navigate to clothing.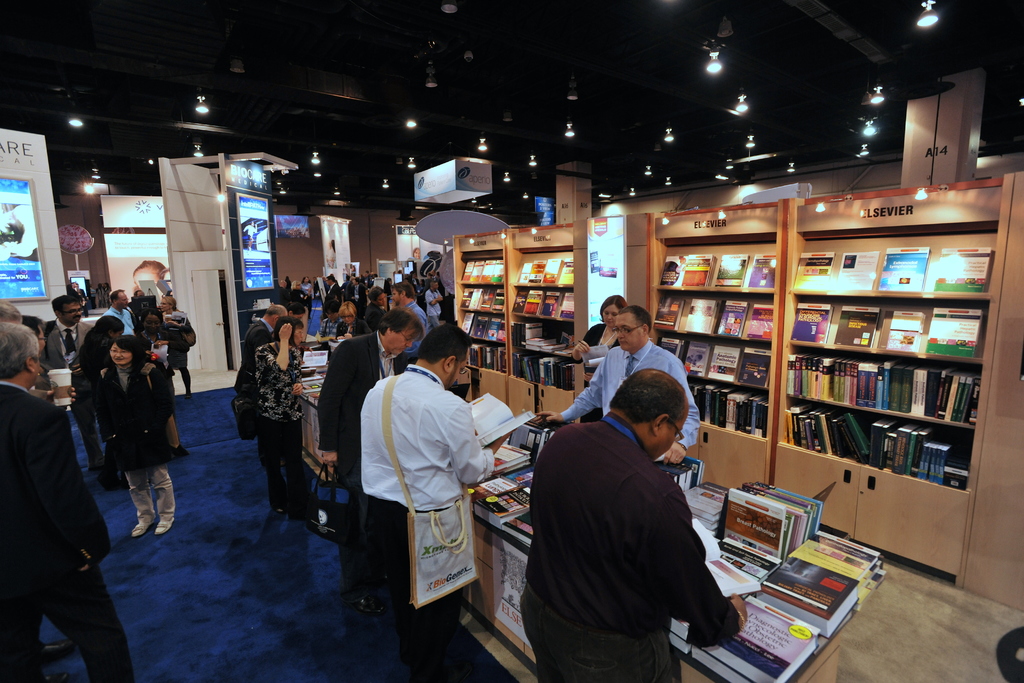
Navigation target: detection(141, 338, 175, 452).
